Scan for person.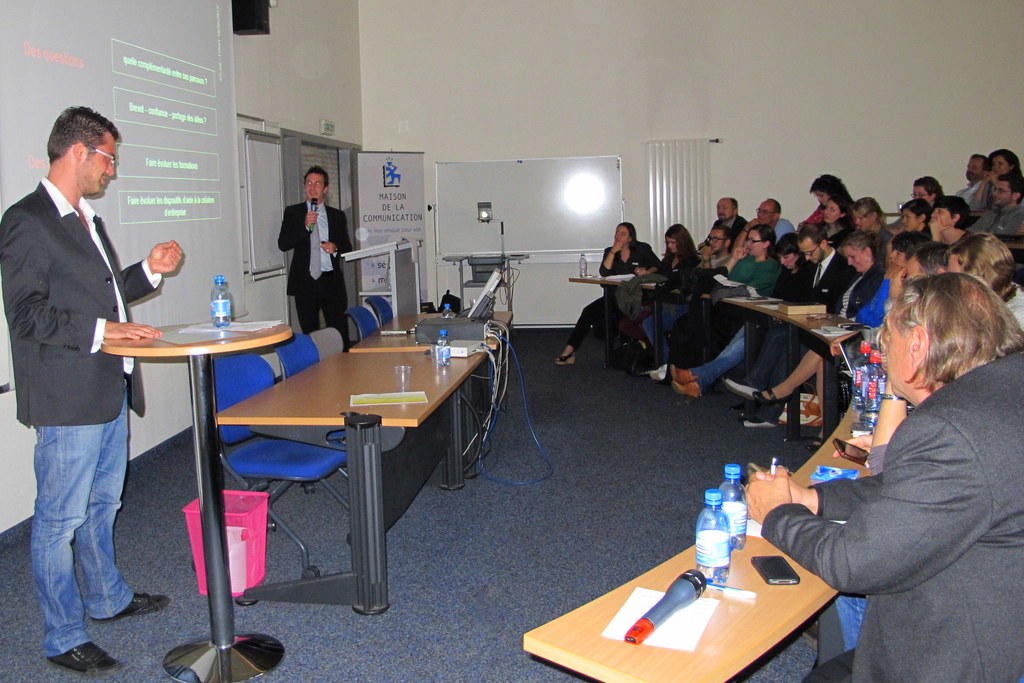
Scan result: l=871, t=226, r=945, b=317.
